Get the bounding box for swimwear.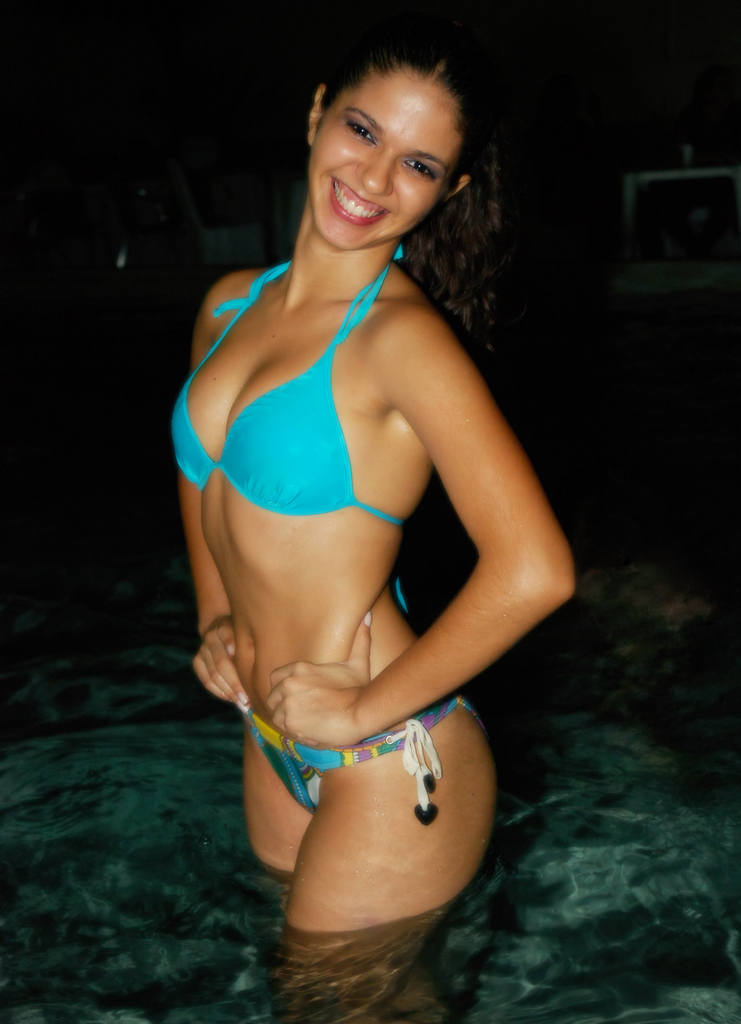
154/257/403/613.
